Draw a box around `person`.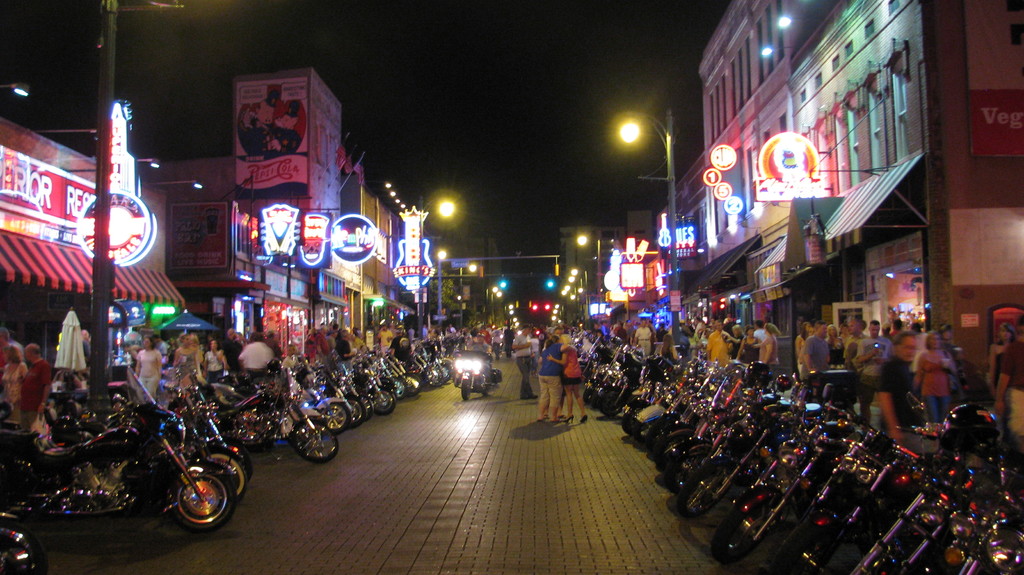
(447, 323, 456, 334).
